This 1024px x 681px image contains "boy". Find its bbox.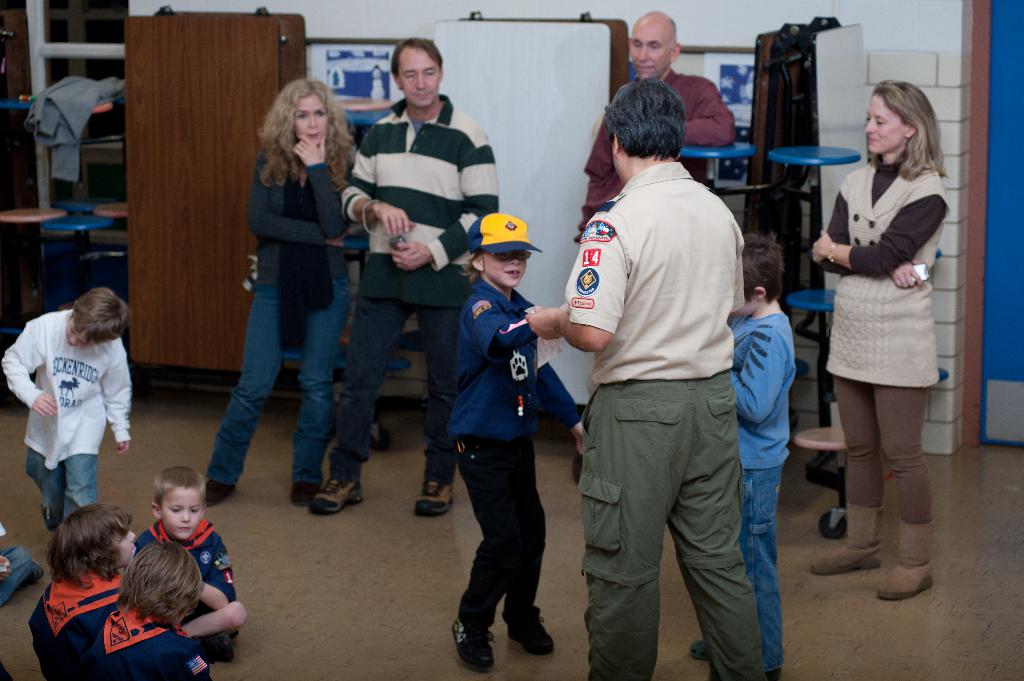
pyautogui.locateOnScreen(138, 467, 241, 661).
